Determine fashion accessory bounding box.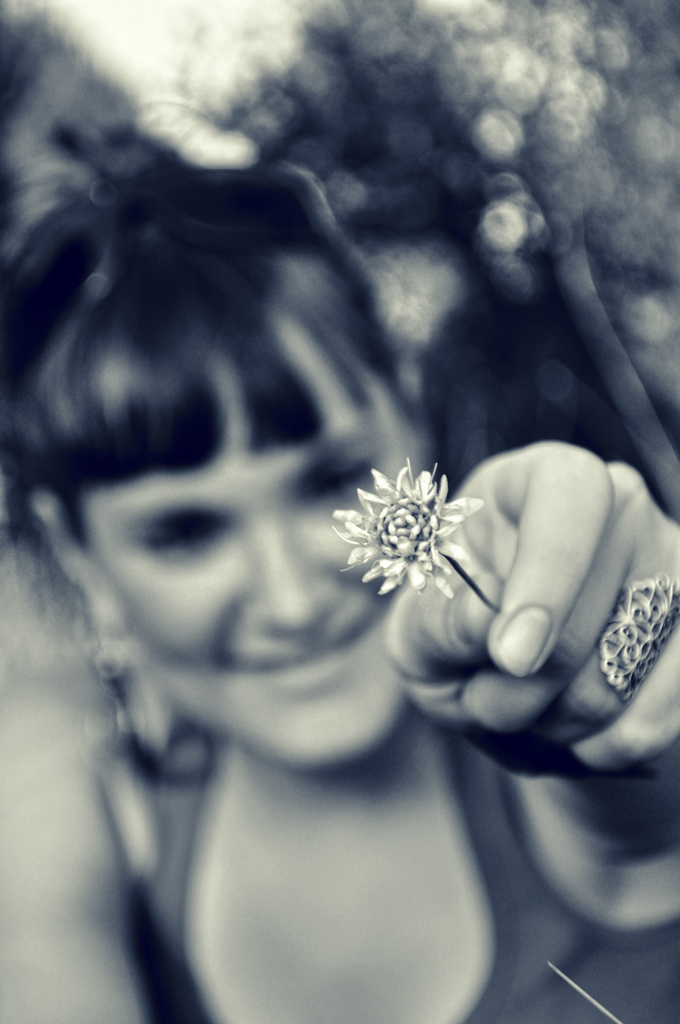
Determined: Rect(599, 573, 679, 702).
